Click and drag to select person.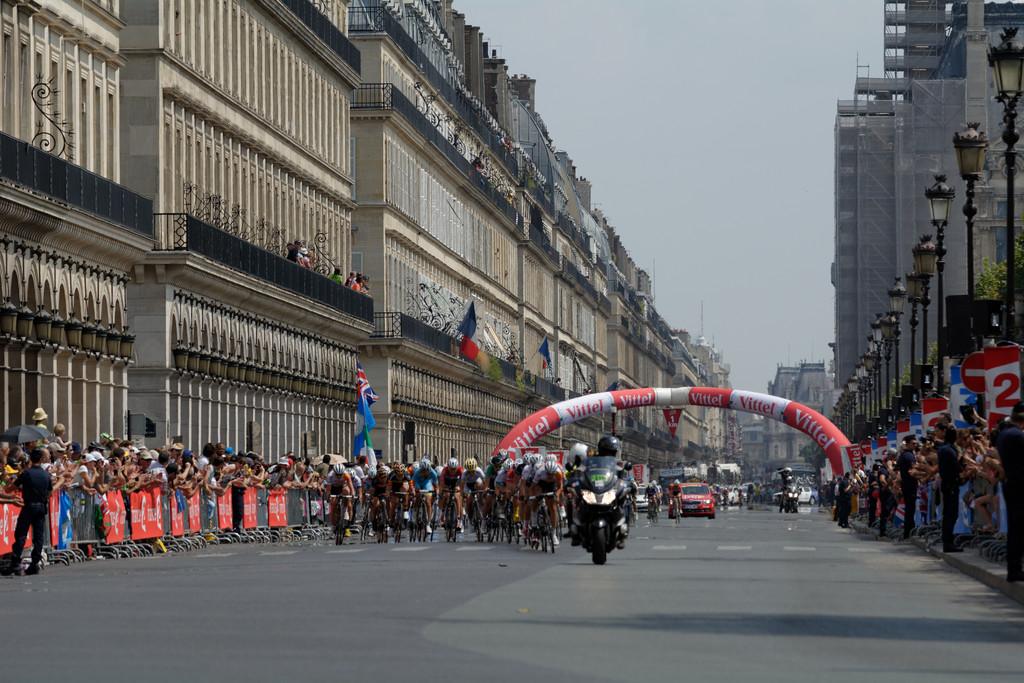
Selection: x1=515 y1=454 x2=534 y2=494.
